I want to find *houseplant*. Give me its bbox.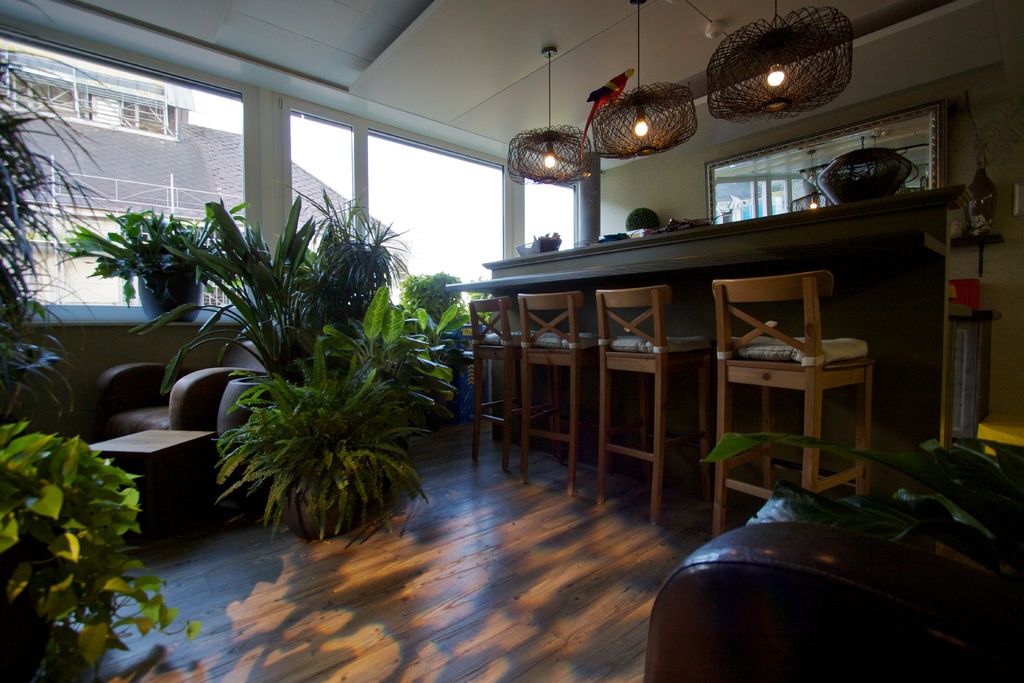
left=318, top=284, right=460, bottom=472.
